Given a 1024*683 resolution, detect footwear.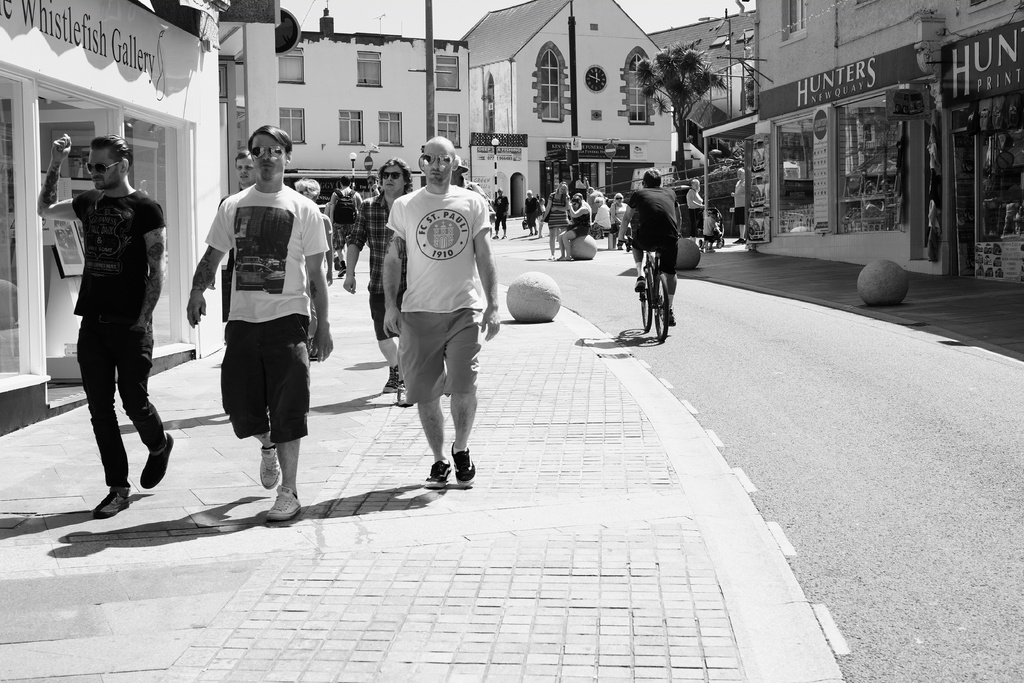
x1=735, y1=238, x2=741, y2=243.
